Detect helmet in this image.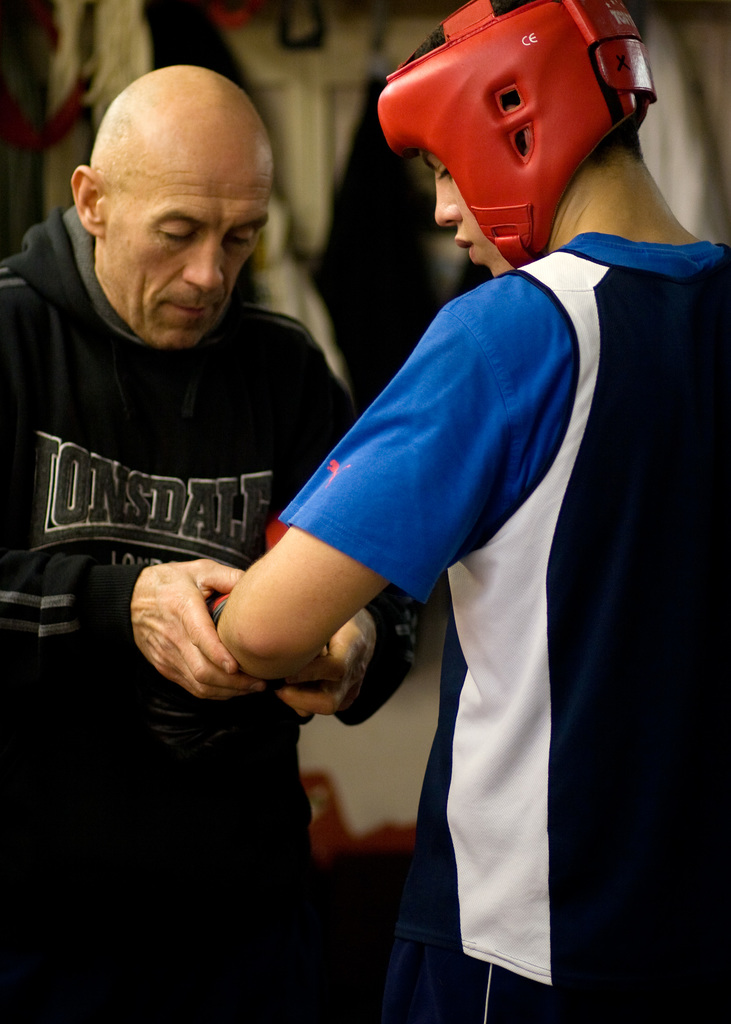
Detection: bbox(360, 0, 665, 266).
